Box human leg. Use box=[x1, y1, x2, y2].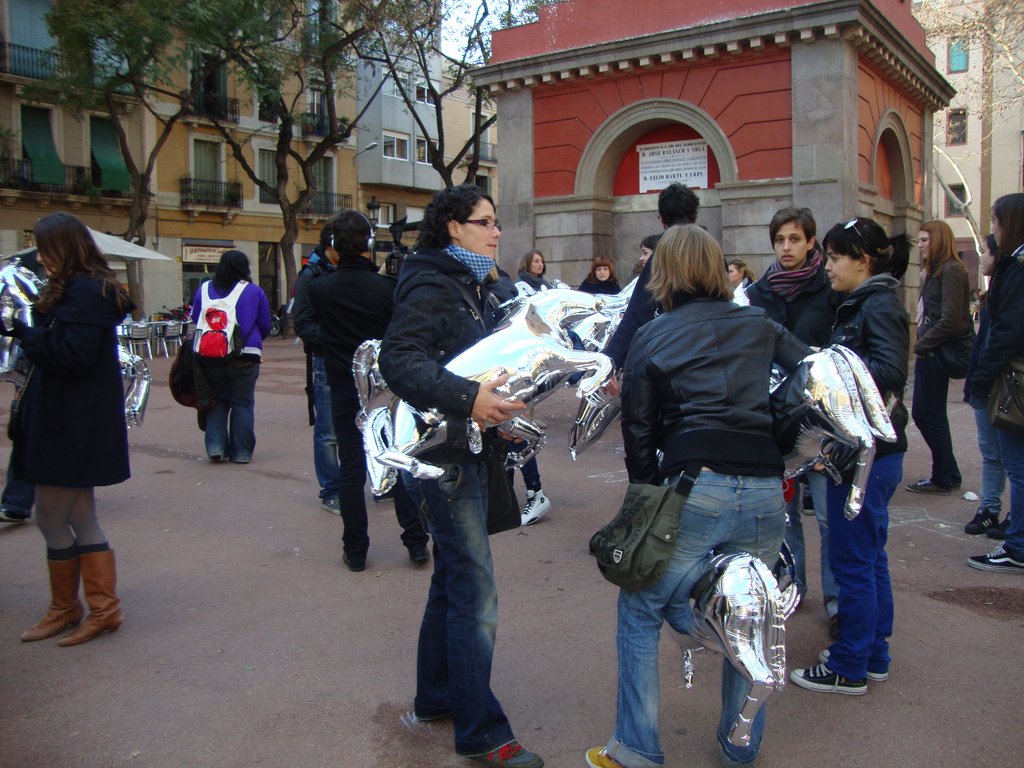
box=[793, 444, 895, 687].
